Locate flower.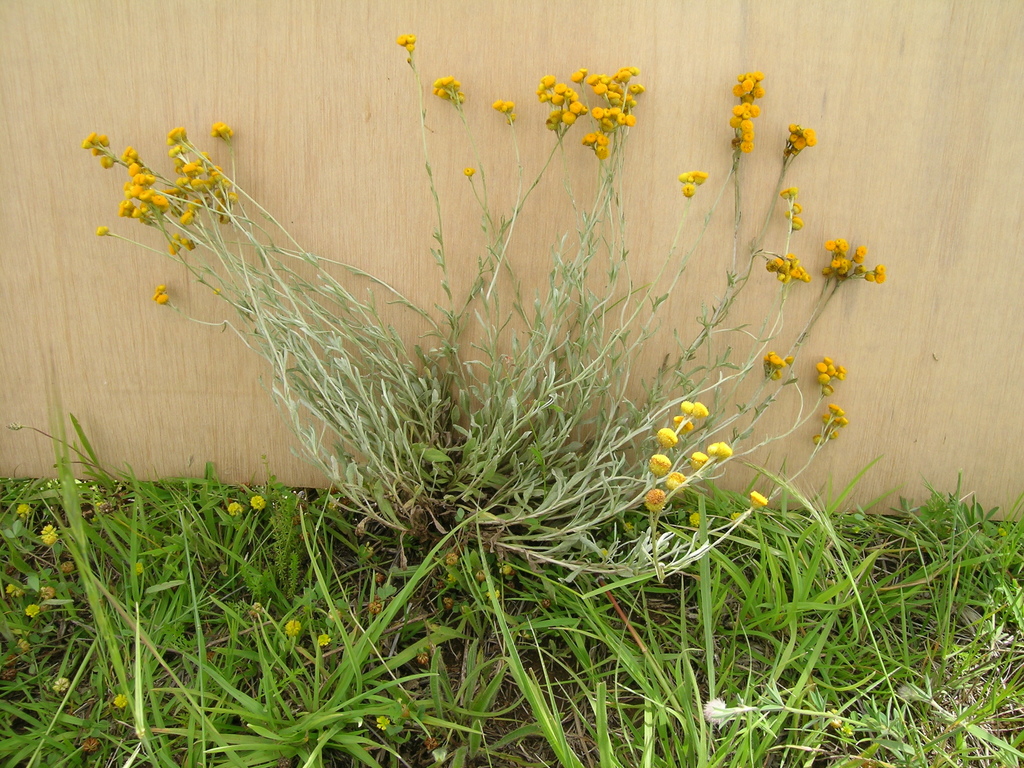
Bounding box: bbox(684, 399, 705, 415).
